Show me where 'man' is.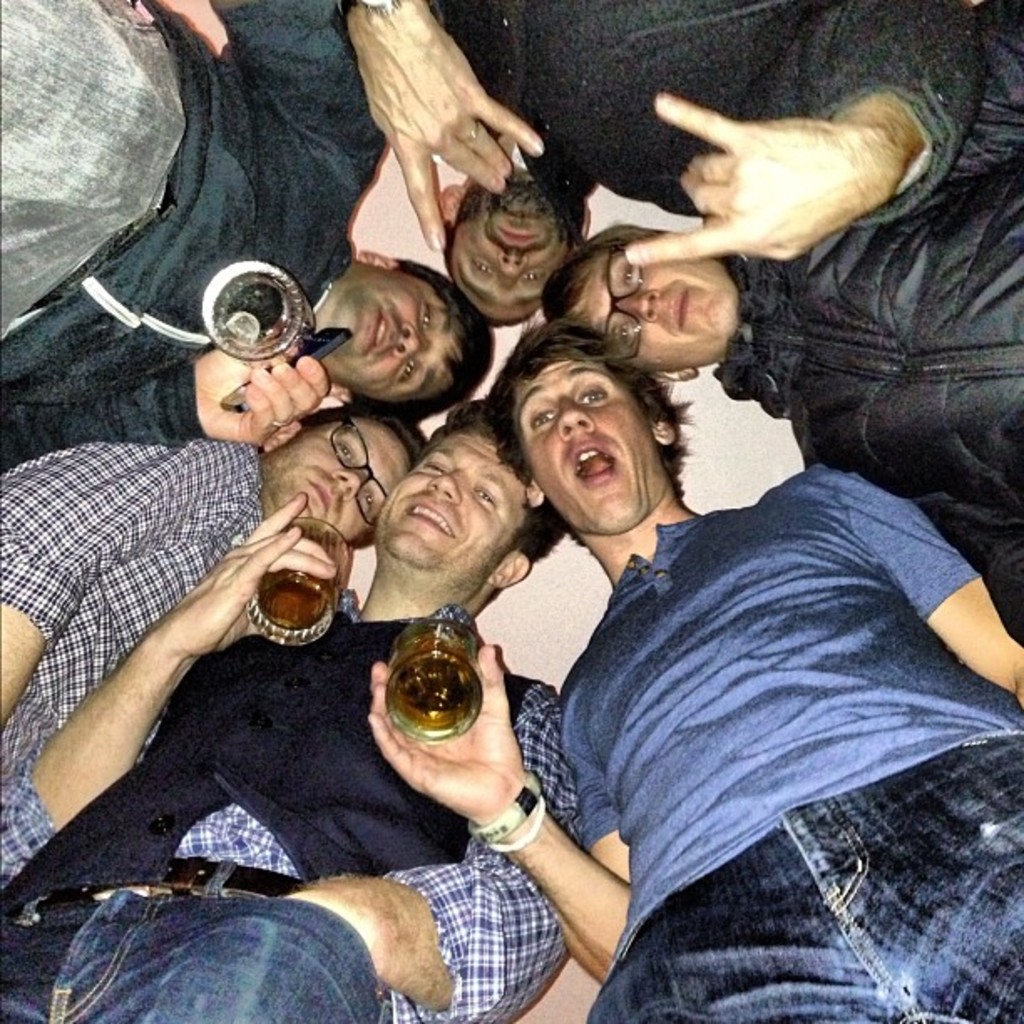
'man' is at box(0, 410, 571, 1022).
